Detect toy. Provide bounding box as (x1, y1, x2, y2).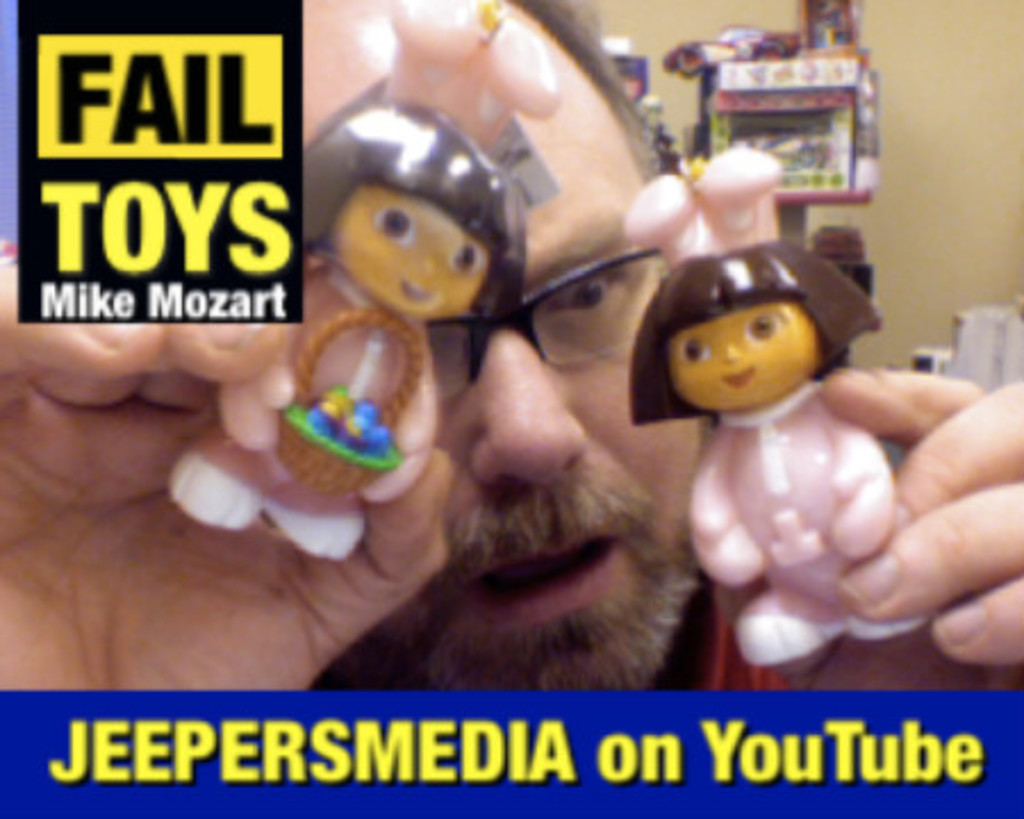
(603, 221, 1008, 692).
